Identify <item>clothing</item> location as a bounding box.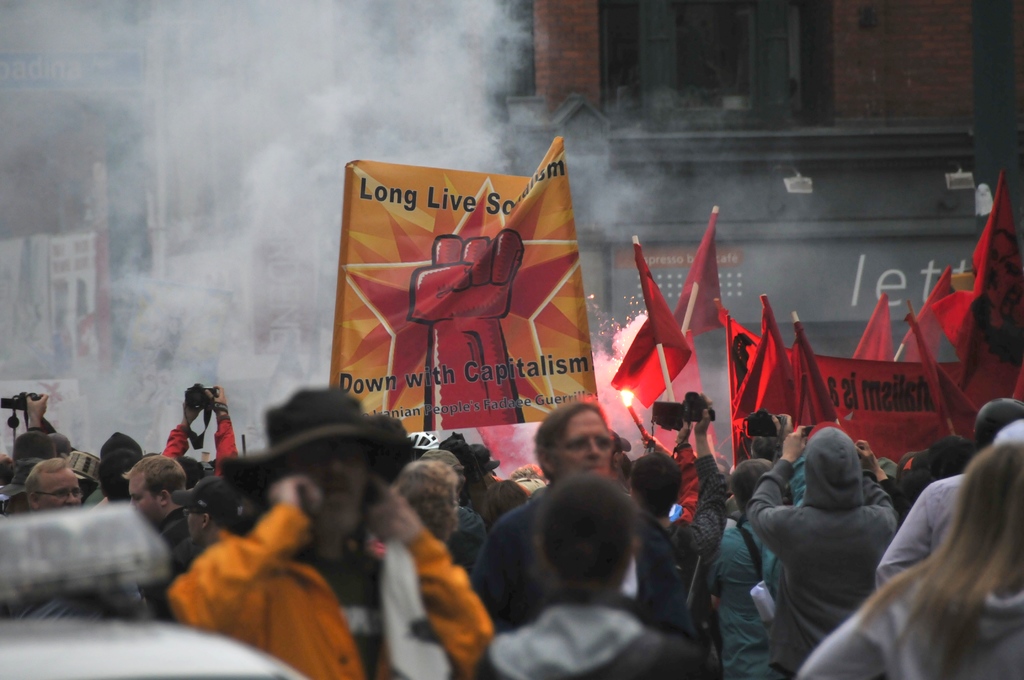
<box>171,516,365,679</box>.
